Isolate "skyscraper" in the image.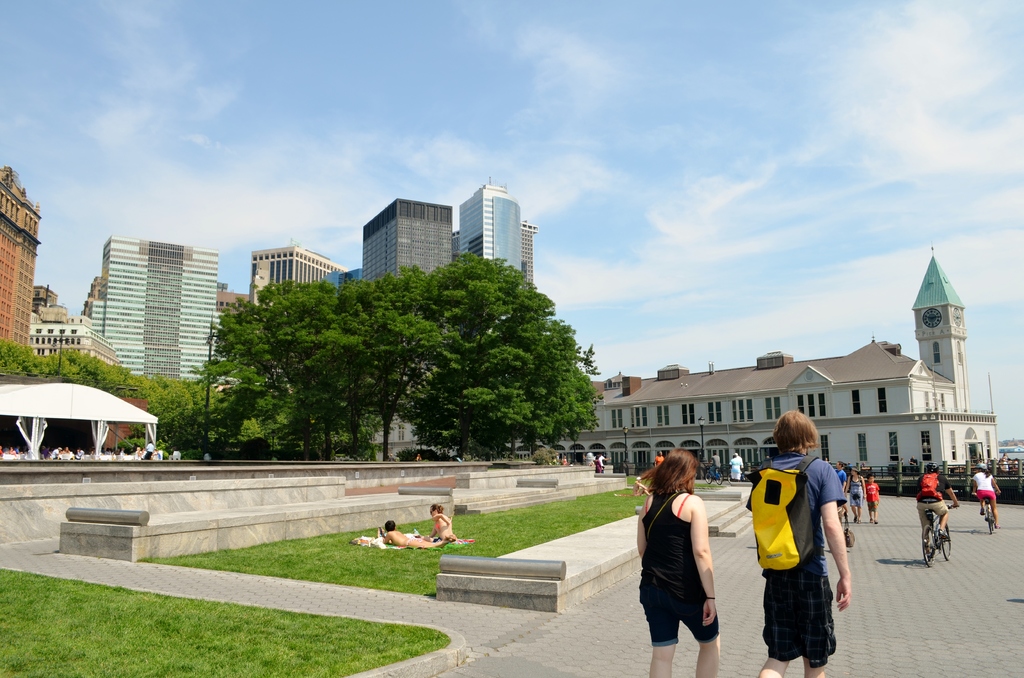
Isolated region: l=360, t=200, r=461, b=288.
